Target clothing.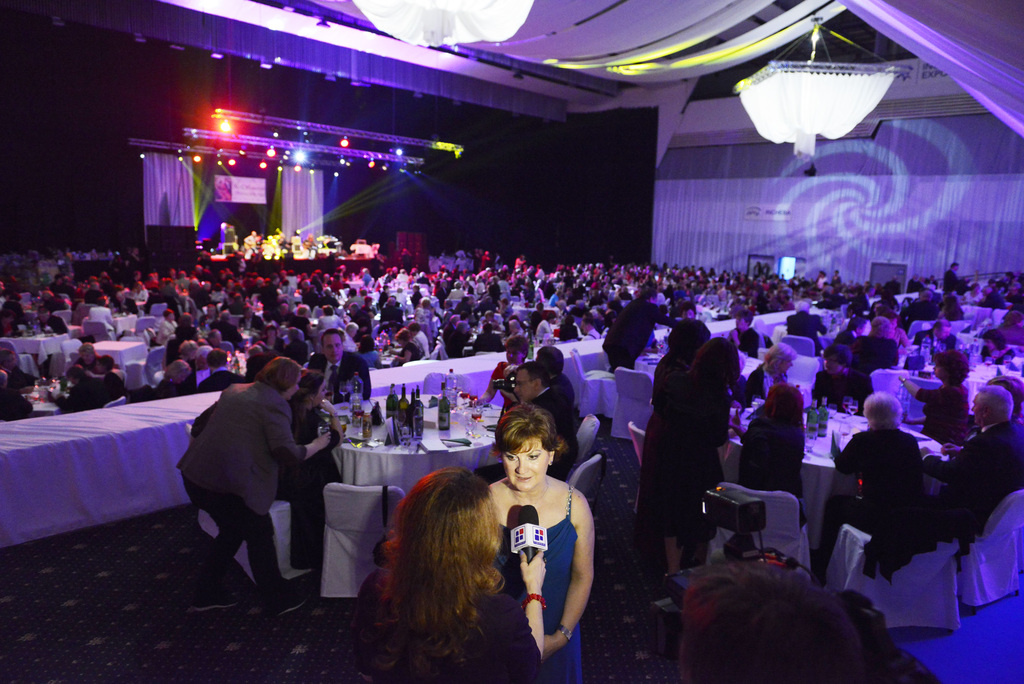
Target region: bbox=(285, 406, 344, 556).
